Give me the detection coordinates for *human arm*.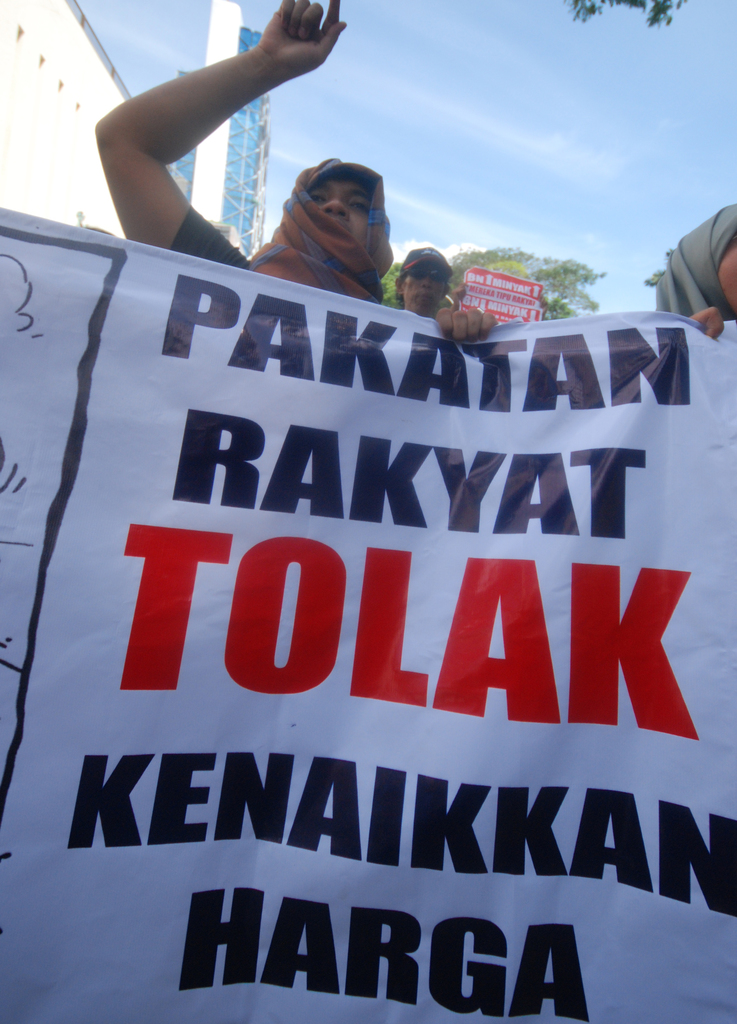
crop(86, 0, 342, 145).
